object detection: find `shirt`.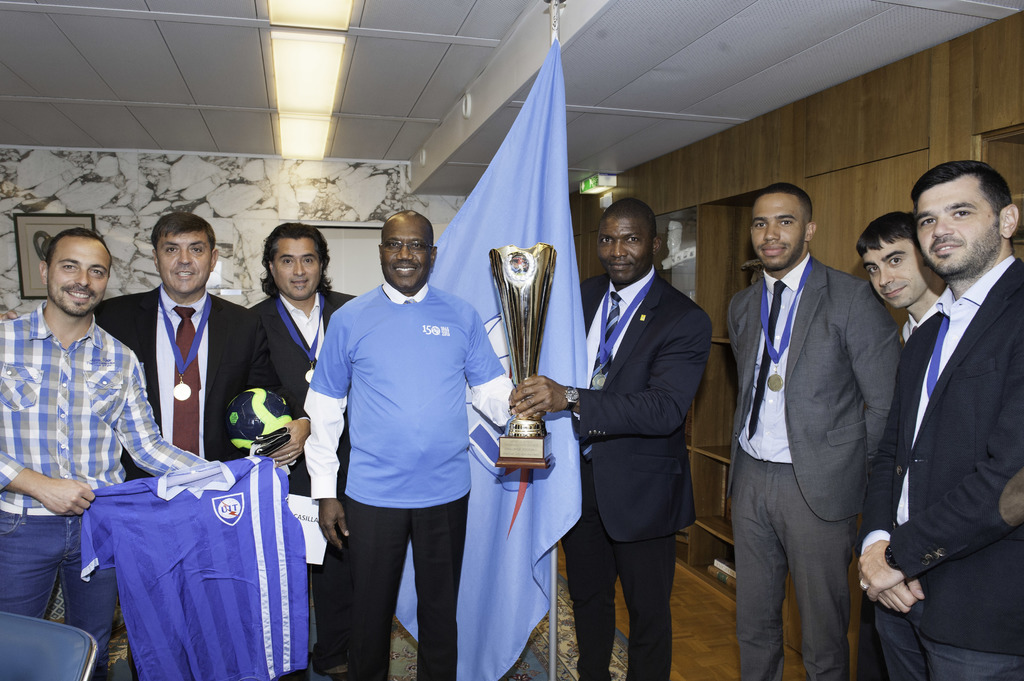
locate(155, 291, 206, 459).
